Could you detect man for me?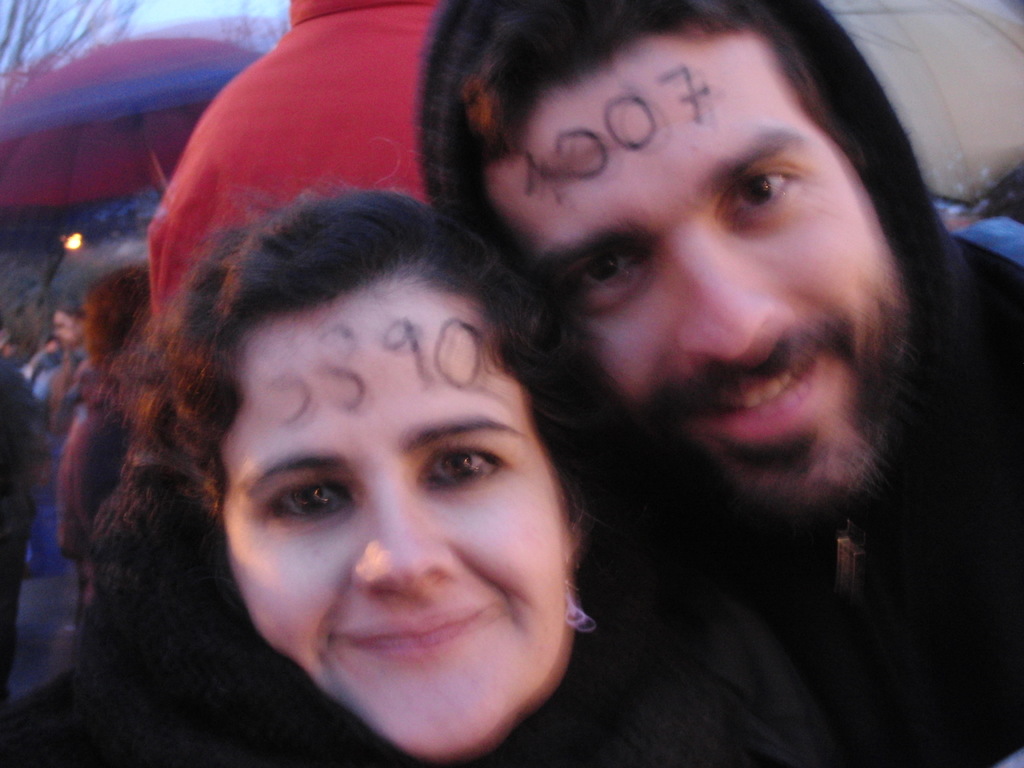
Detection result: [49,294,83,445].
